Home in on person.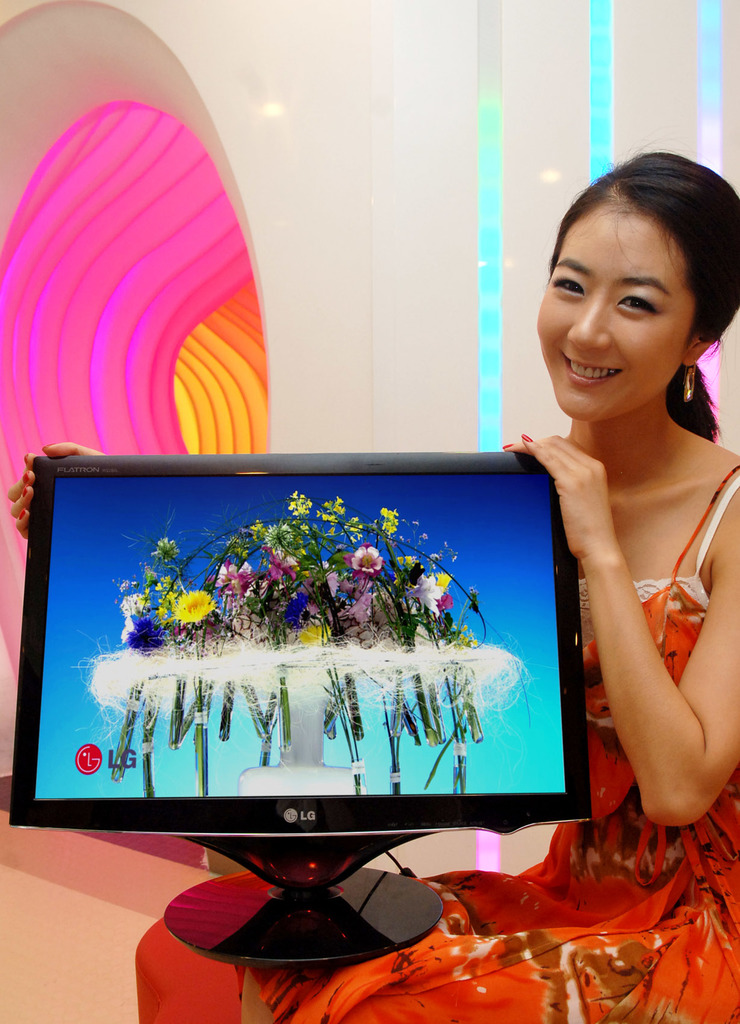
Homed in at (9,148,739,1023).
